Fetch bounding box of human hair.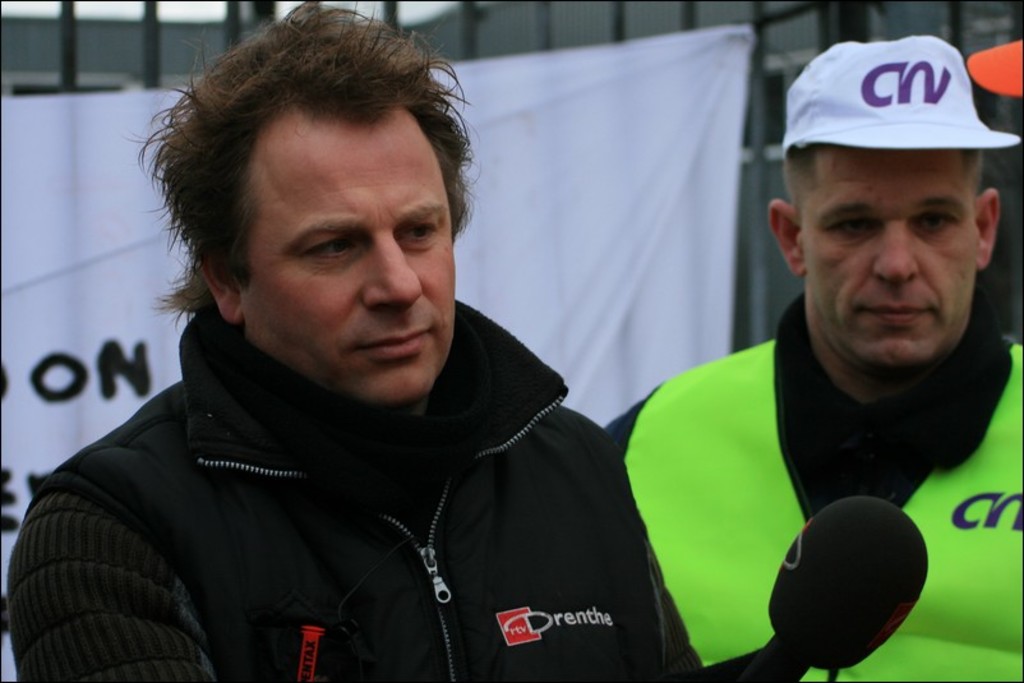
Bbox: 175 32 472 311.
